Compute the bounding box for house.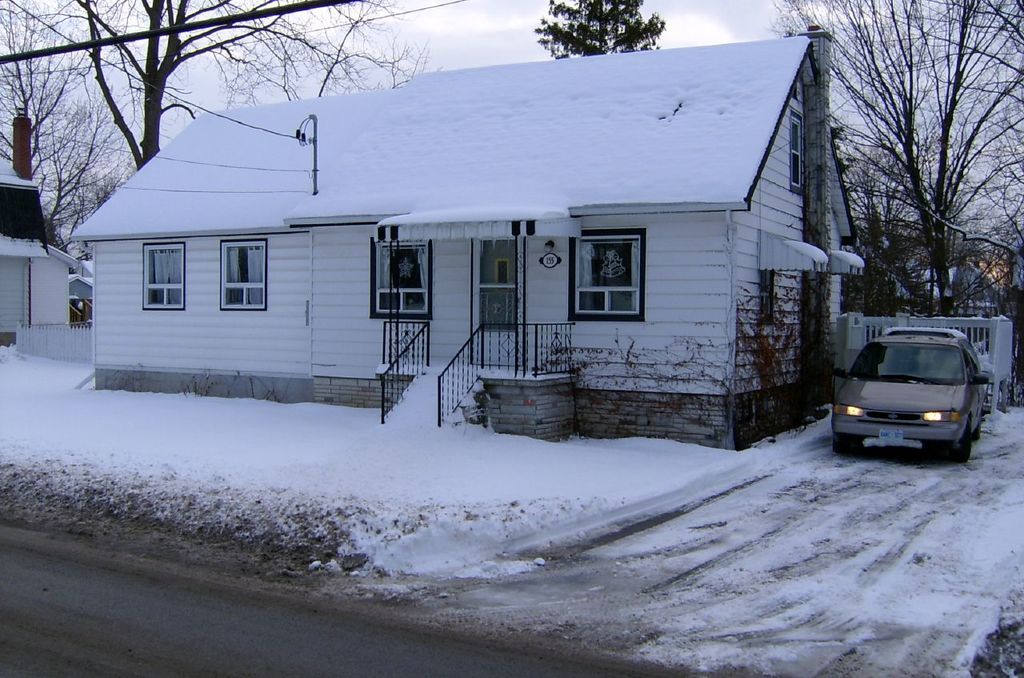
[0,175,90,354].
